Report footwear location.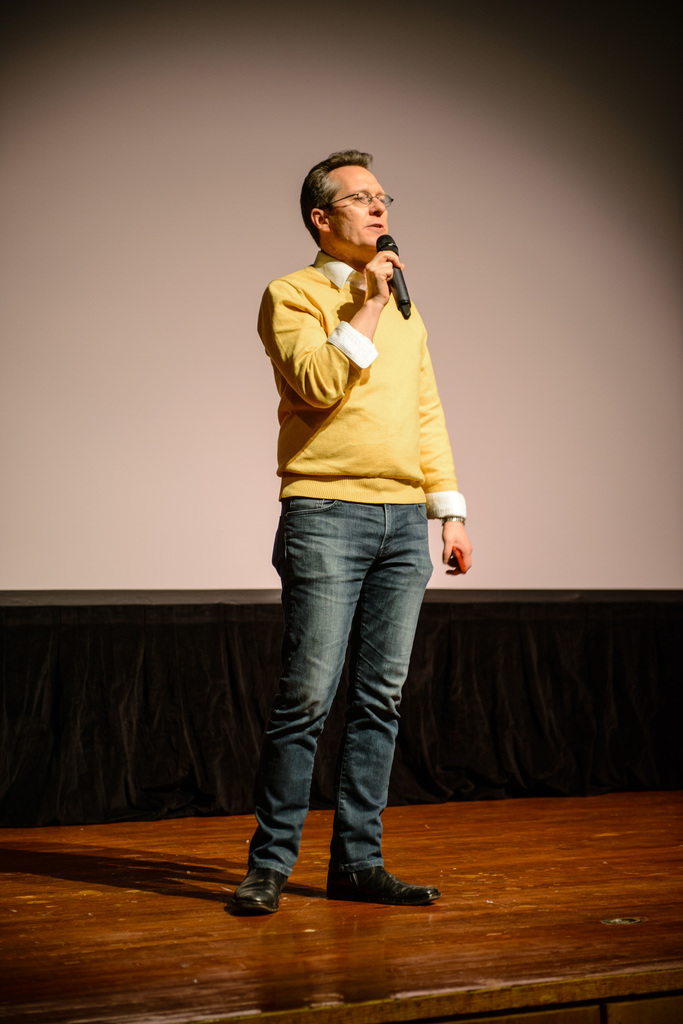
Report: x1=225 y1=861 x2=287 y2=917.
